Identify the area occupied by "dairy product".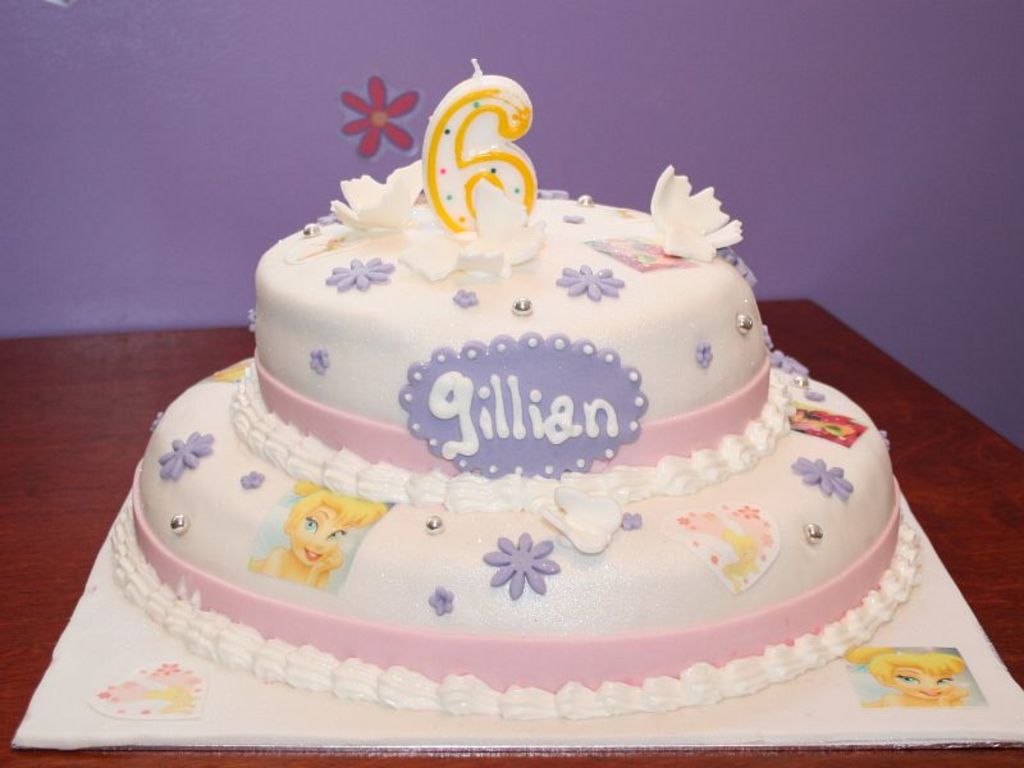
Area: bbox(119, 488, 909, 716).
